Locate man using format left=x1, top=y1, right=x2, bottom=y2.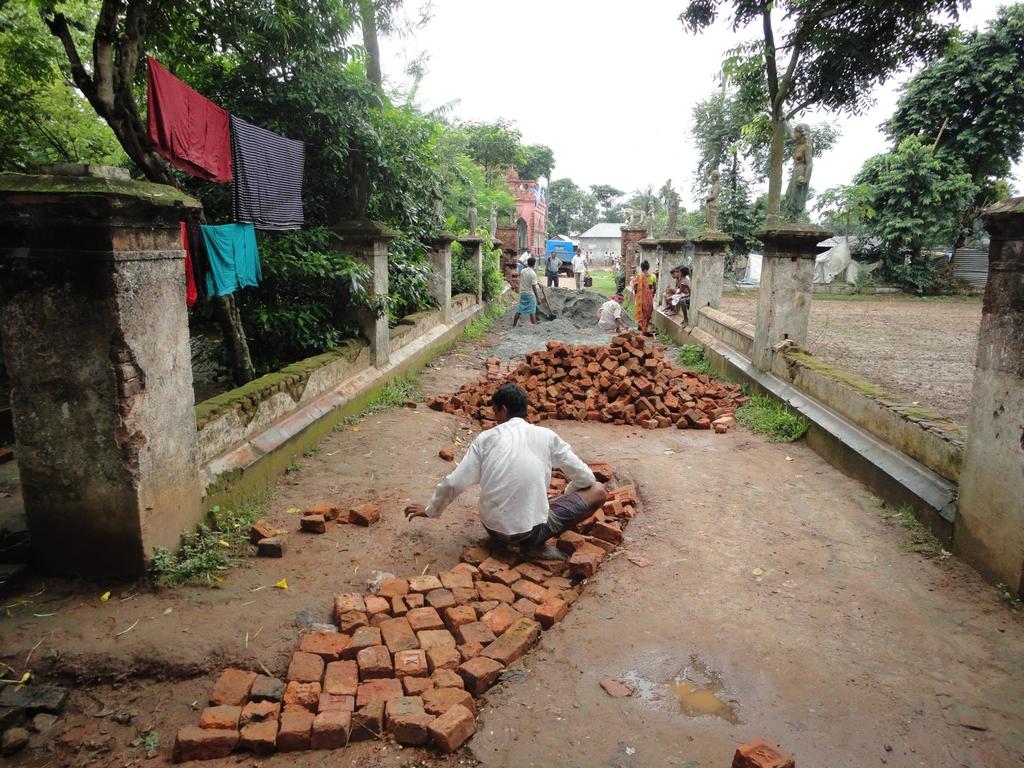
left=574, top=248, right=588, bottom=291.
